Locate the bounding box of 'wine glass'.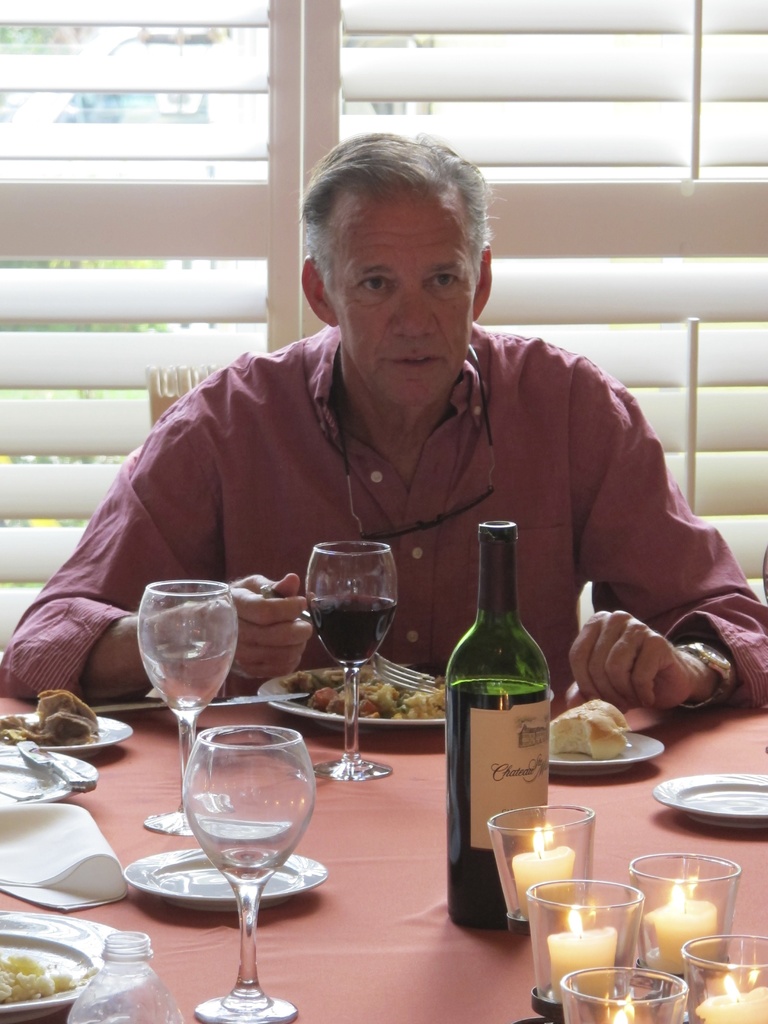
Bounding box: box=[305, 538, 401, 783].
